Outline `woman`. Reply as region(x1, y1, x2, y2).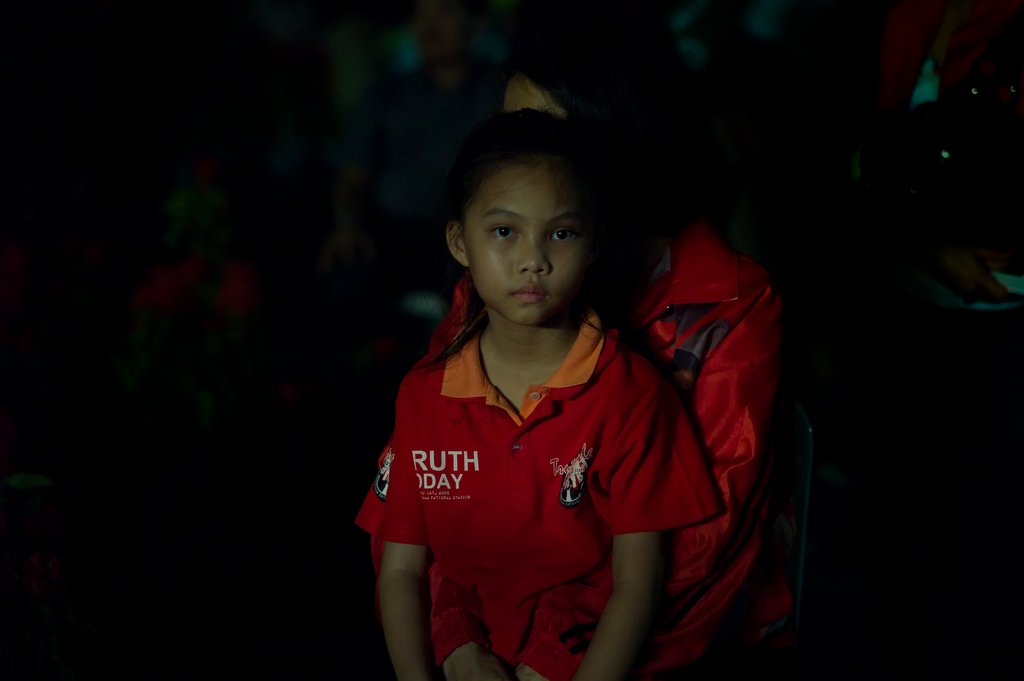
region(358, 38, 788, 680).
